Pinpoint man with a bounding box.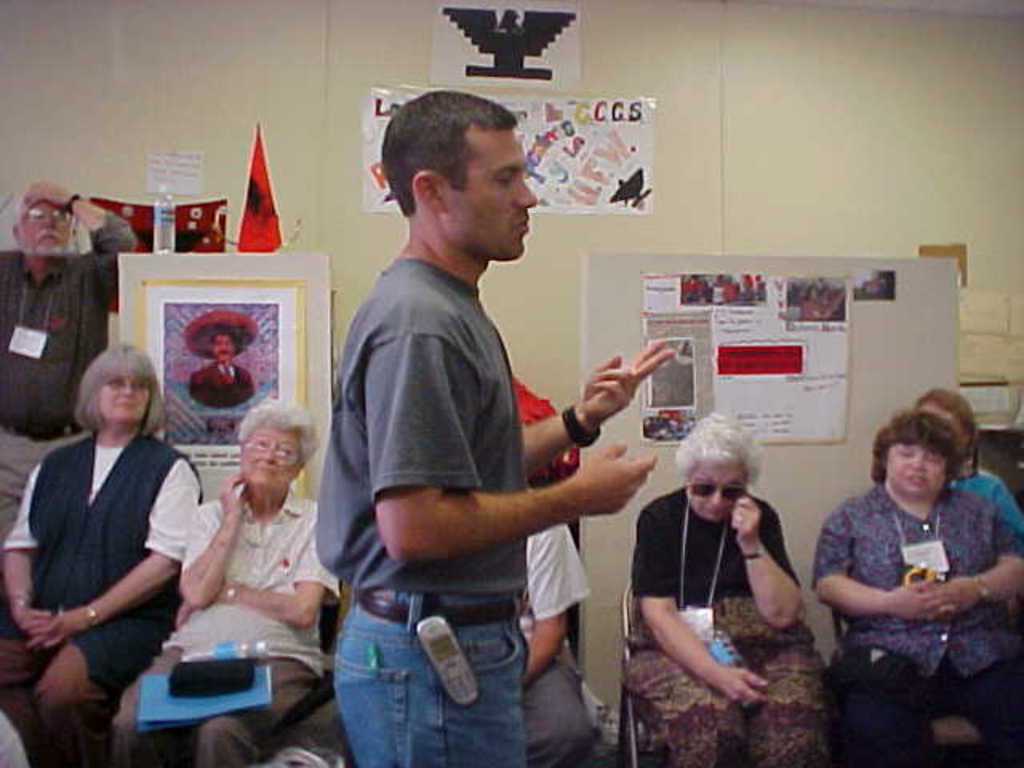
312/115/651/763.
